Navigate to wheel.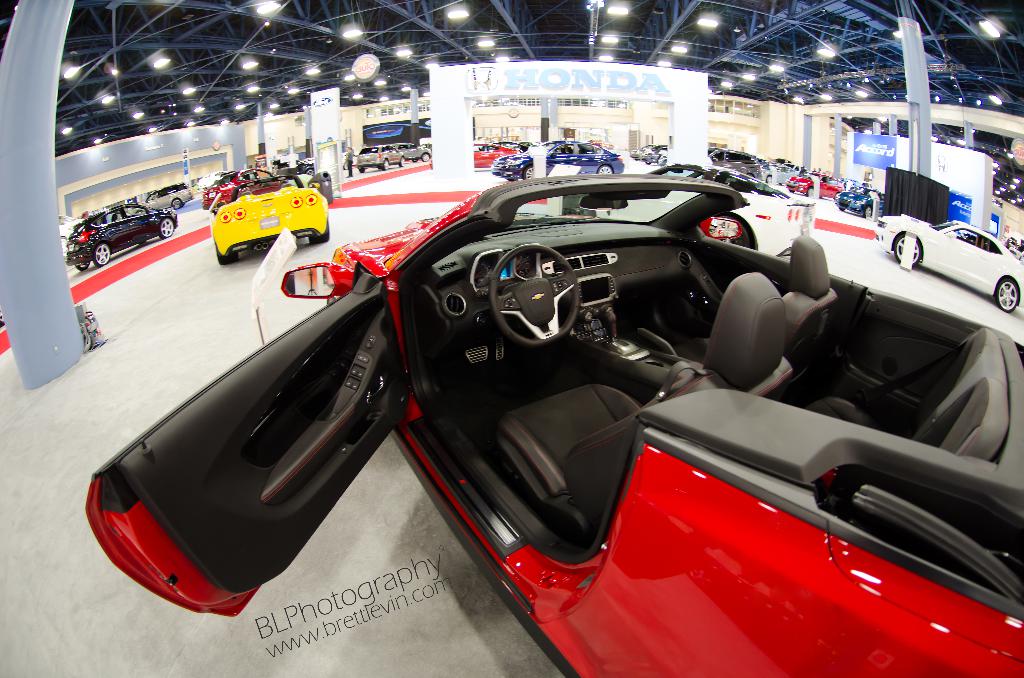
Navigation target: <region>306, 168, 315, 176</region>.
